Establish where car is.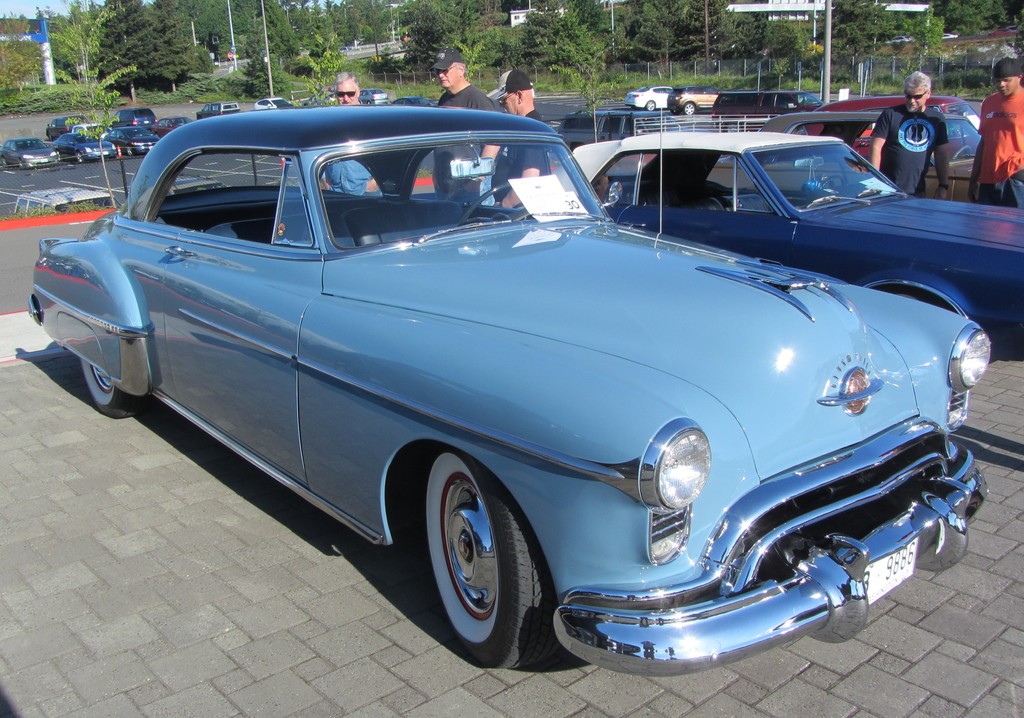
Established at [x1=33, y1=108, x2=1009, y2=674].
